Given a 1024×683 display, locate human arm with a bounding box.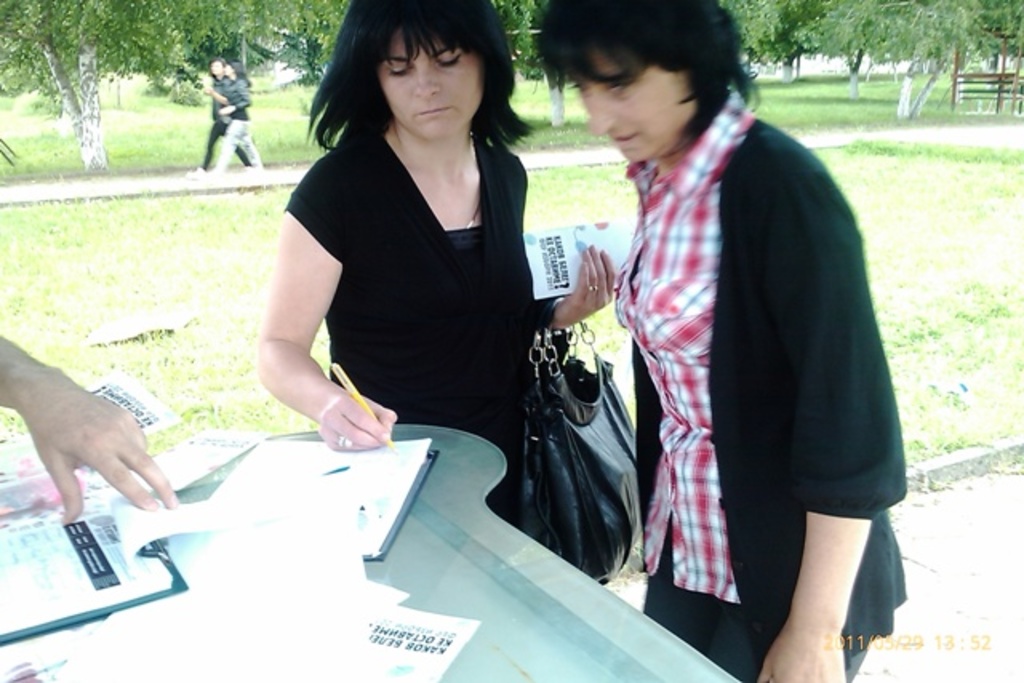
Located: [536,240,622,330].
